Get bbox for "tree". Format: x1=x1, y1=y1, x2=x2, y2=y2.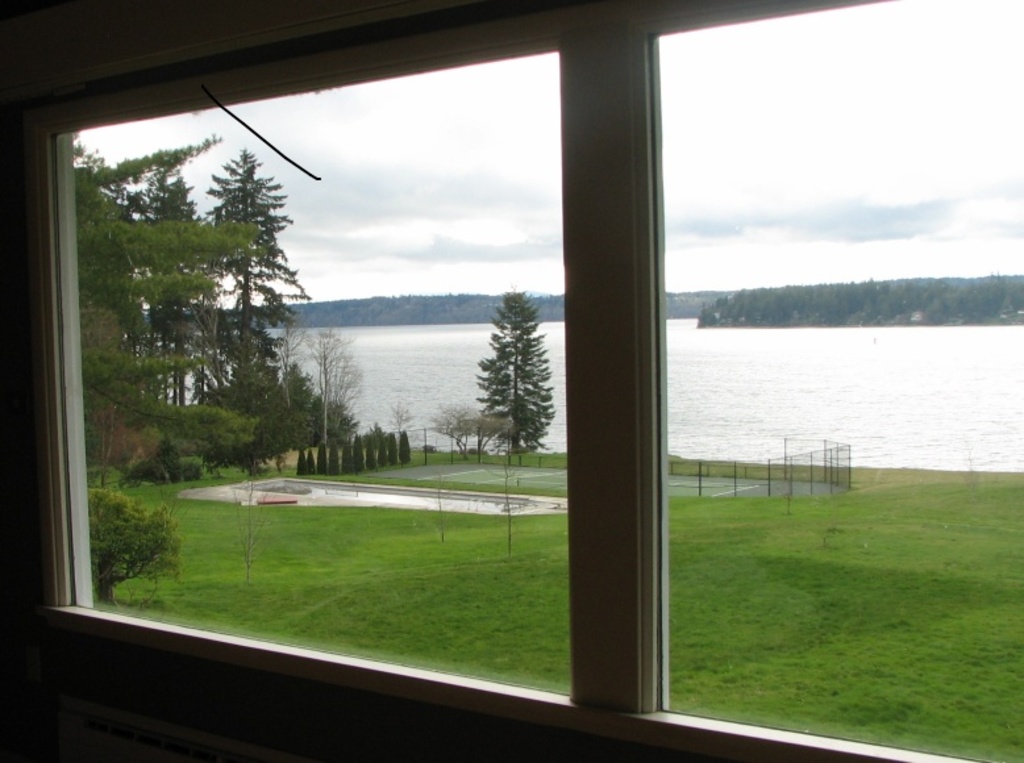
x1=305, y1=325, x2=353, y2=445.
